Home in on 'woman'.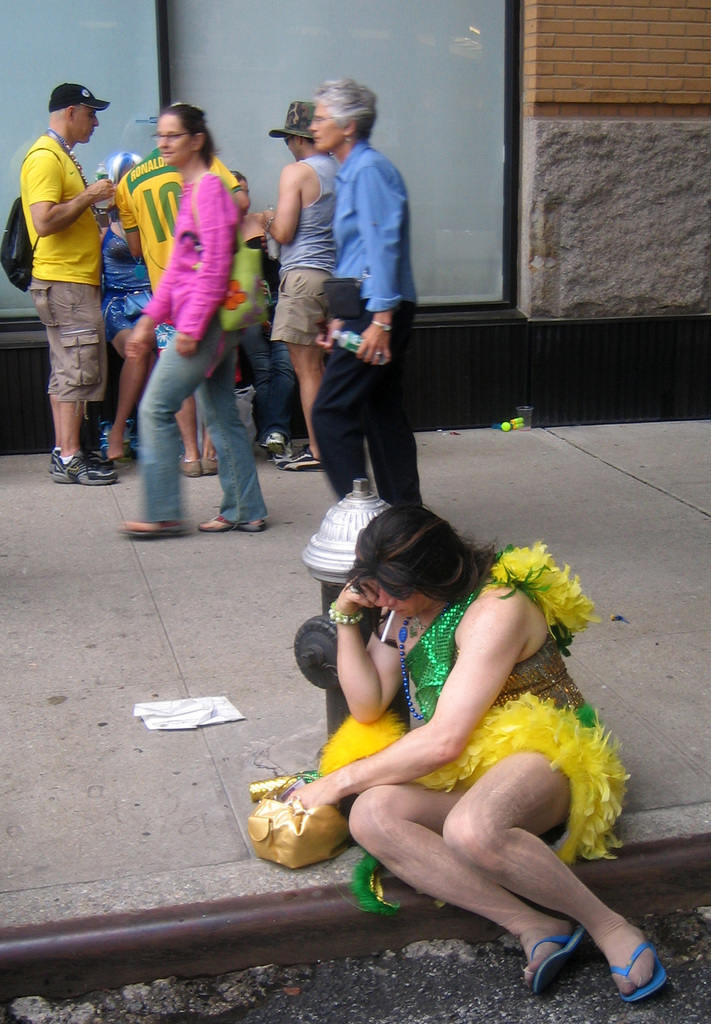
Homed in at (x1=105, y1=106, x2=269, y2=543).
